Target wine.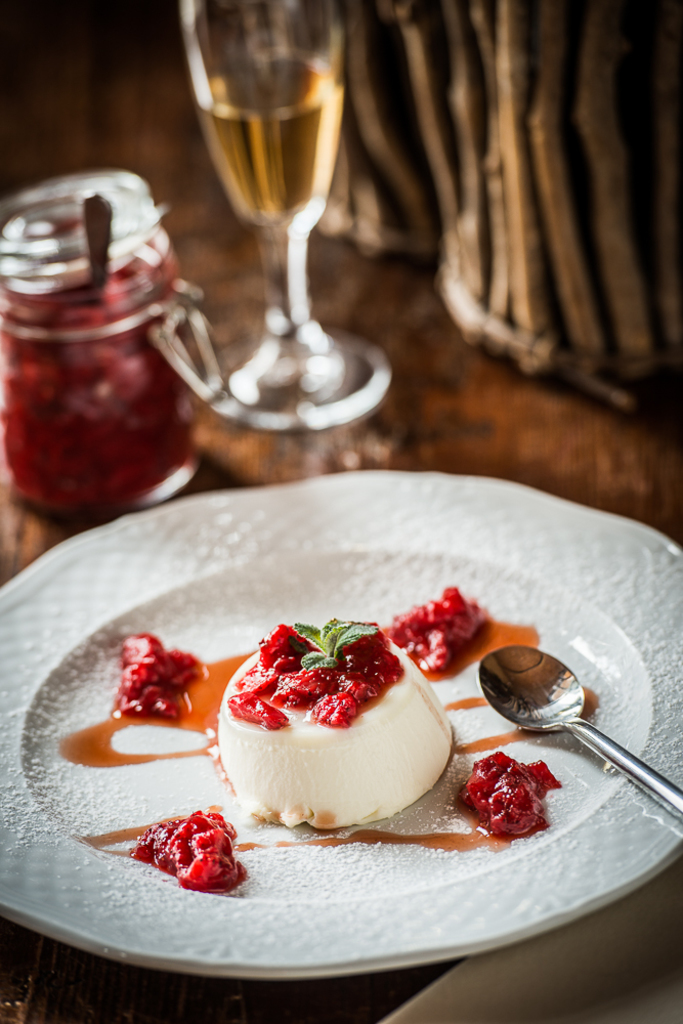
Target region: 193/54/340/222.
